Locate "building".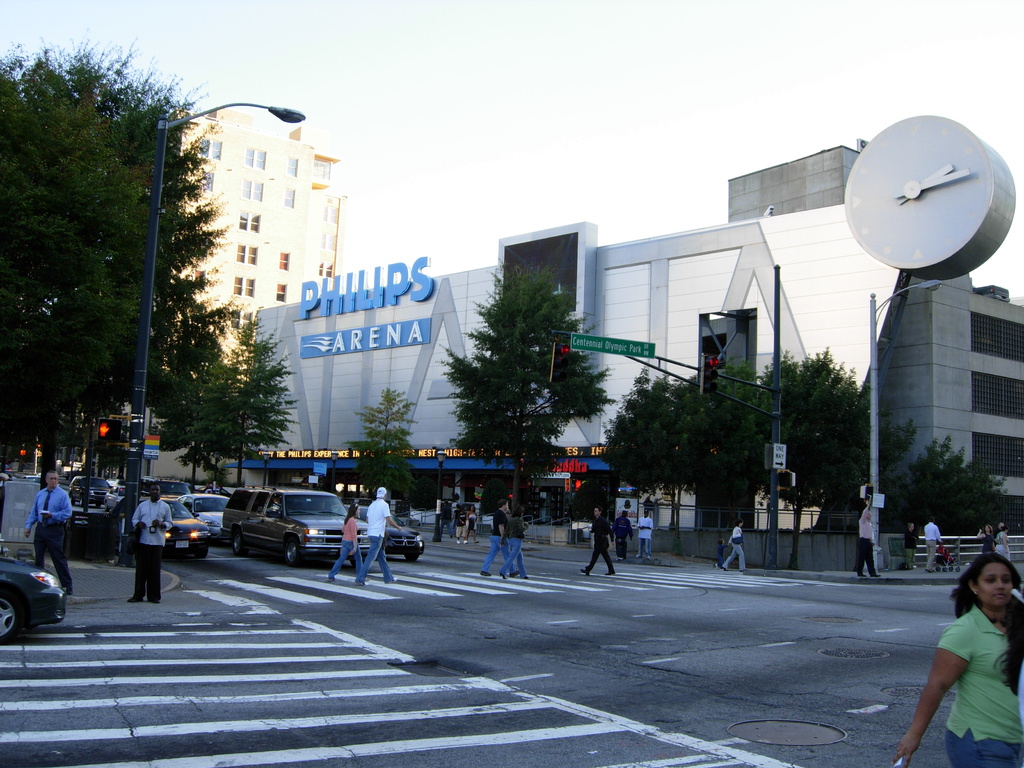
Bounding box: 251,115,1023,570.
